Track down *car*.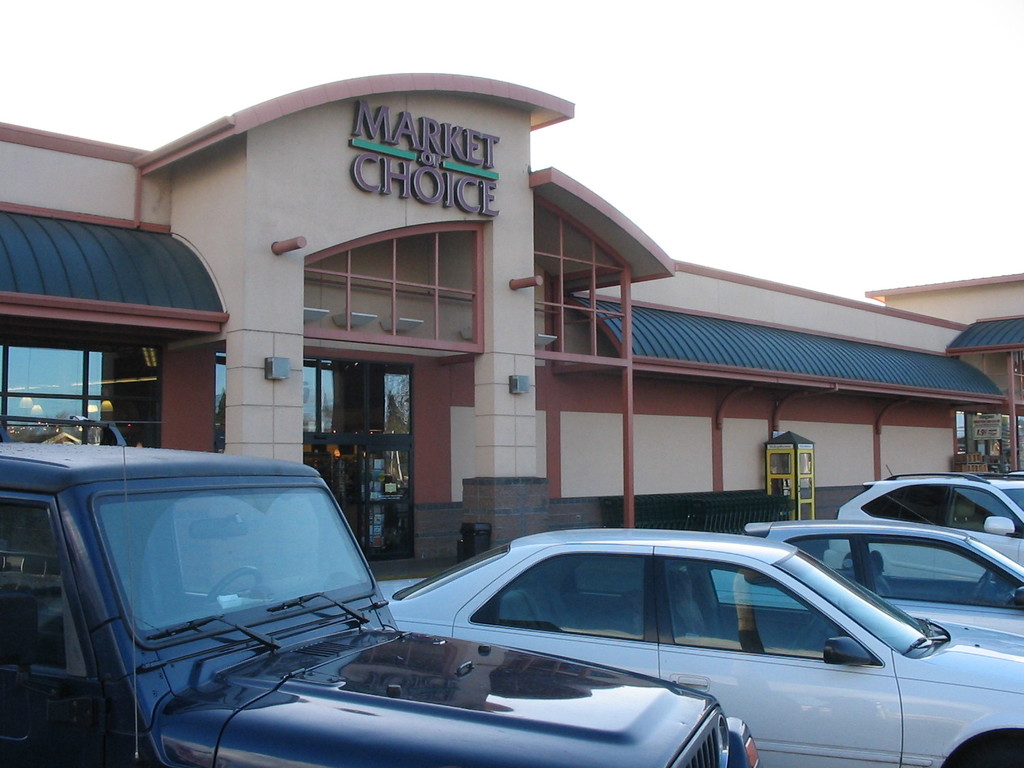
Tracked to [0,397,764,765].
